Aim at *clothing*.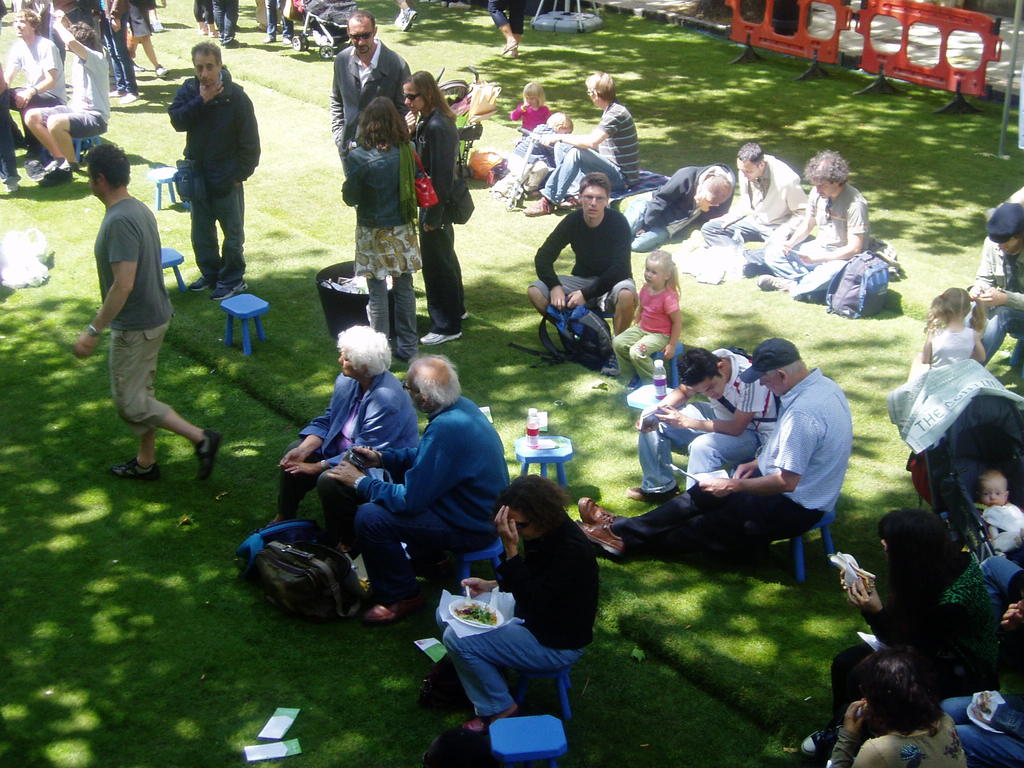
Aimed at (x1=96, y1=0, x2=136, y2=90).
